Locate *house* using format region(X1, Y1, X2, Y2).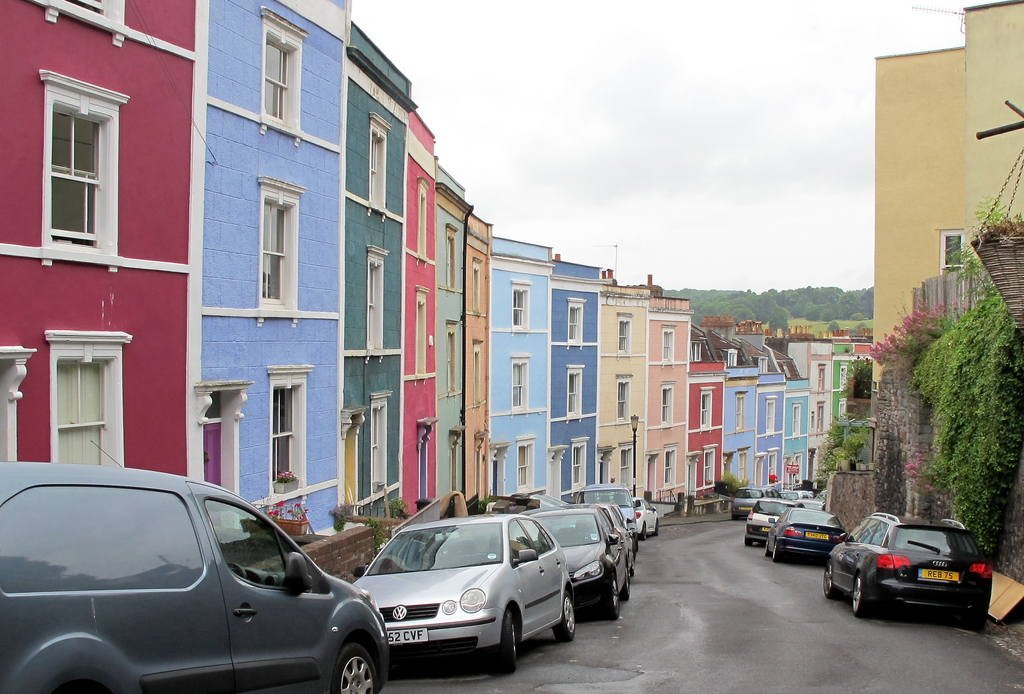
region(686, 326, 723, 505).
